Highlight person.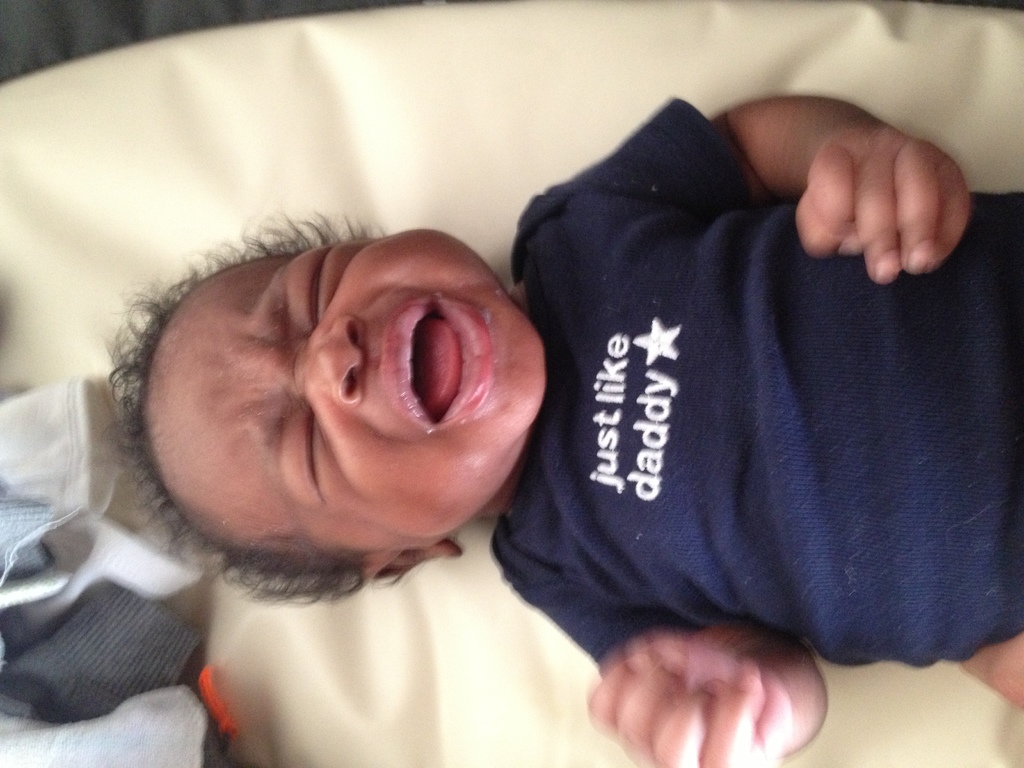
Highlighted region: select_region(93, 93, 1023, 767).
